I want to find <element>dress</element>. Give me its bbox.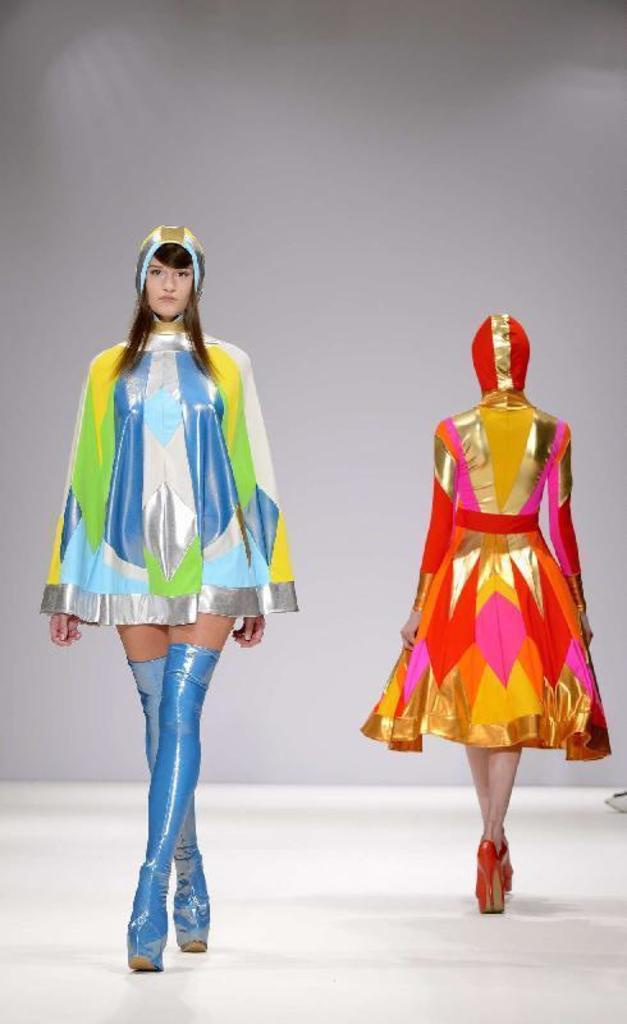
(46,330,297,626).
